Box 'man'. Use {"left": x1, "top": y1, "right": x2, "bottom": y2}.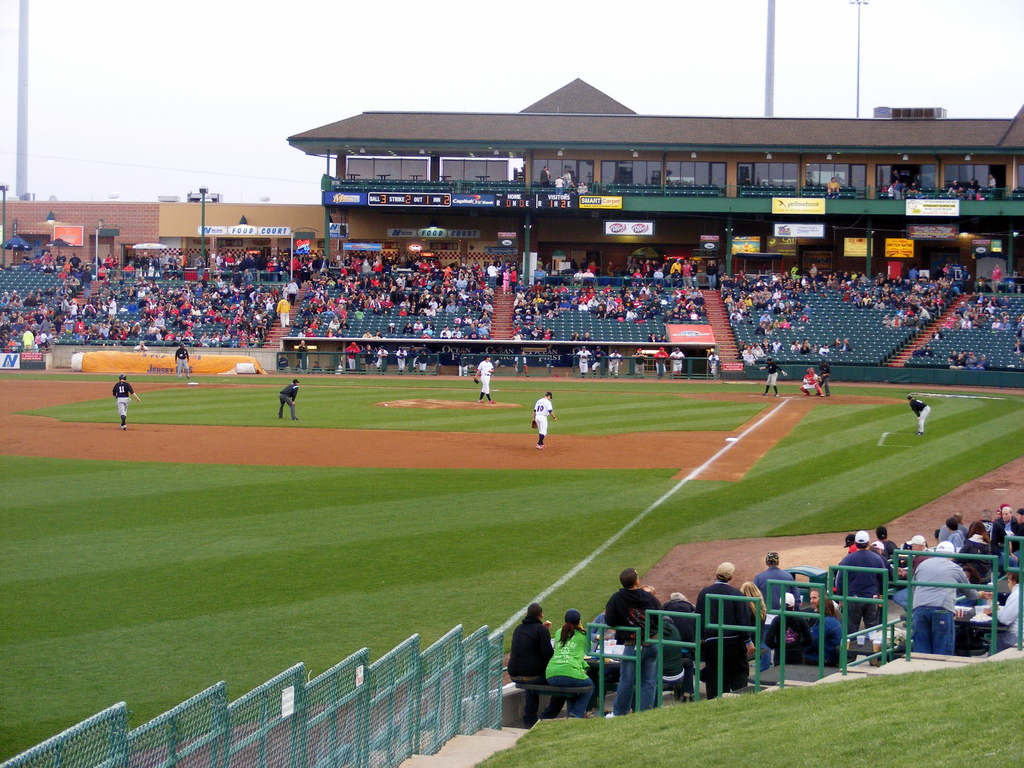
{"left": 474, "top": 355, "right": 494, "bottom": 403}.
